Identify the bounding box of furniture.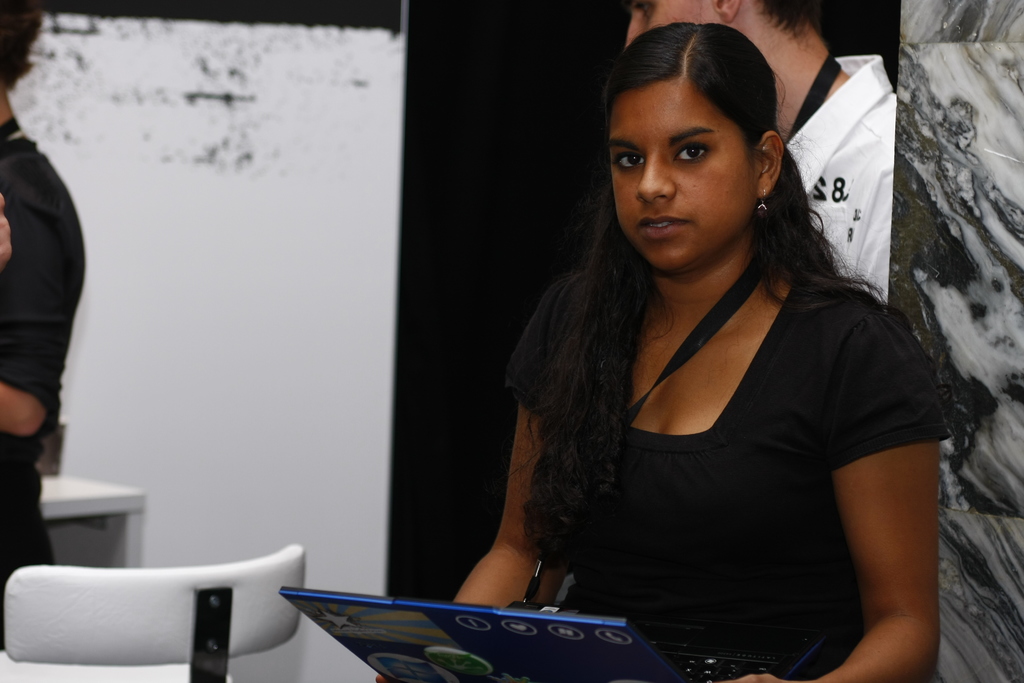
[5,542,305,682].
